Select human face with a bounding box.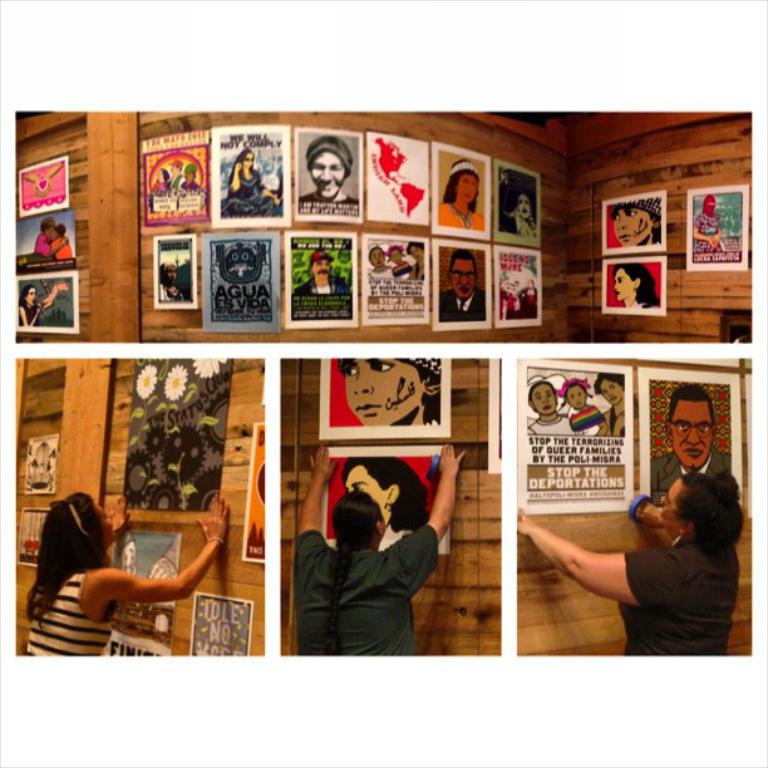
left=533, top=388, right=558, bottom=417.
